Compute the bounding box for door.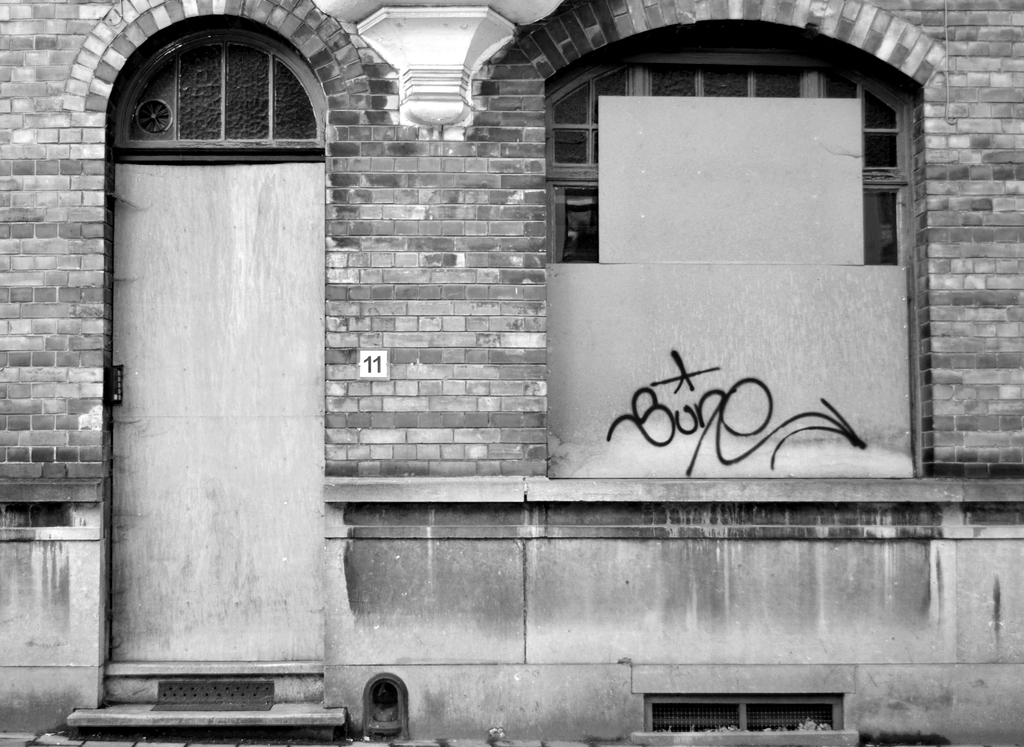
left=108, top=54, right=354, bottom=663.
